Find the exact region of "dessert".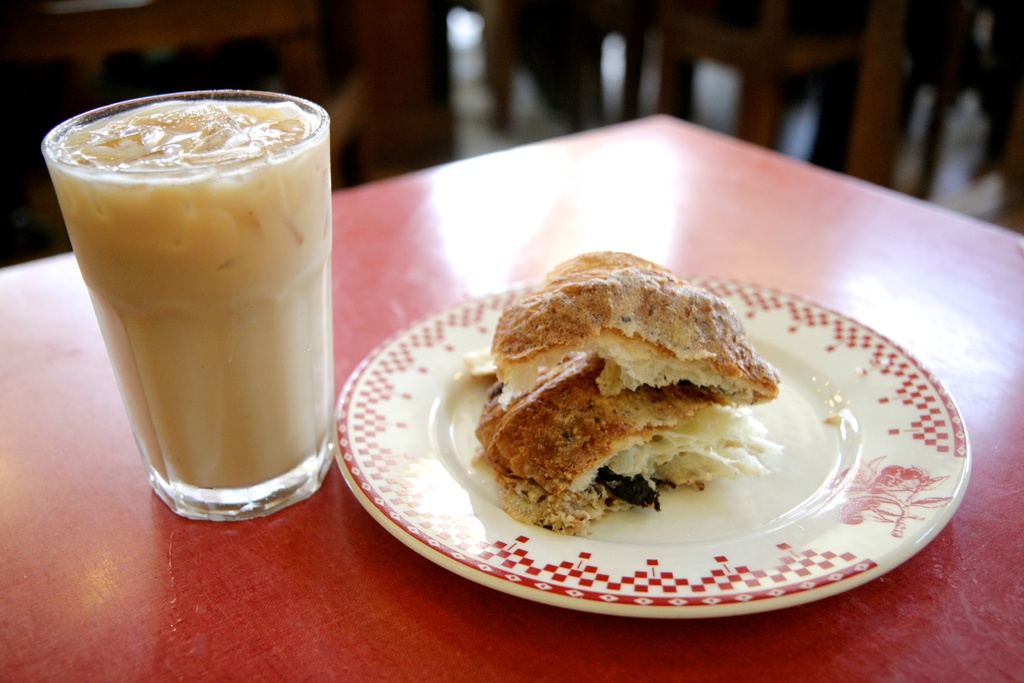
Exact region: bbox=(56, 96, 339, 486).
